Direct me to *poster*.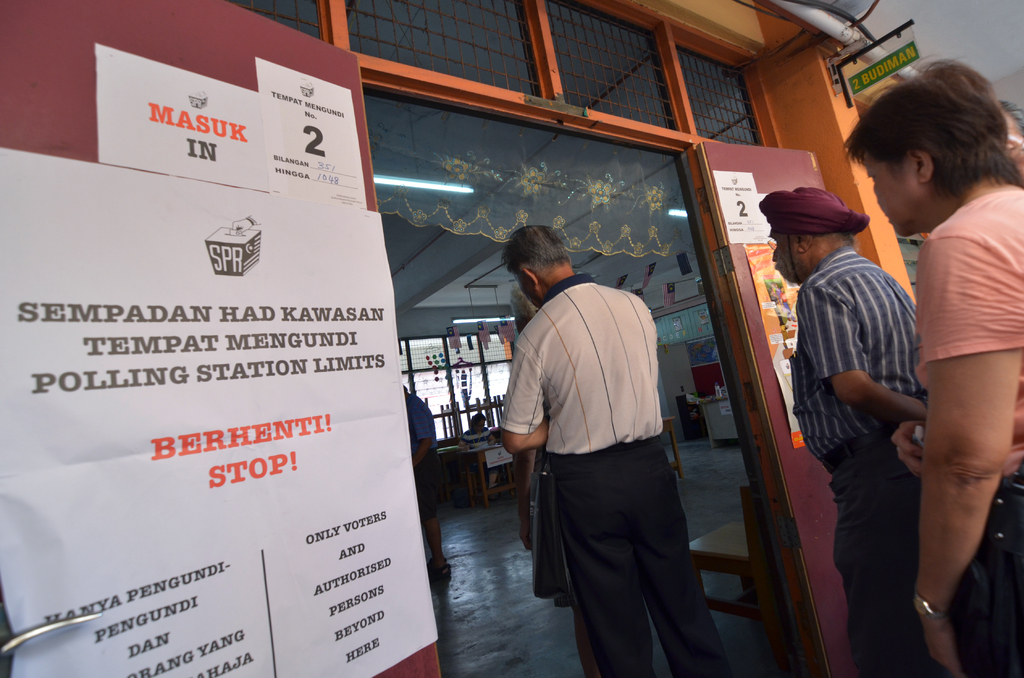
Direction: locate(744, 241, 803, 448).
